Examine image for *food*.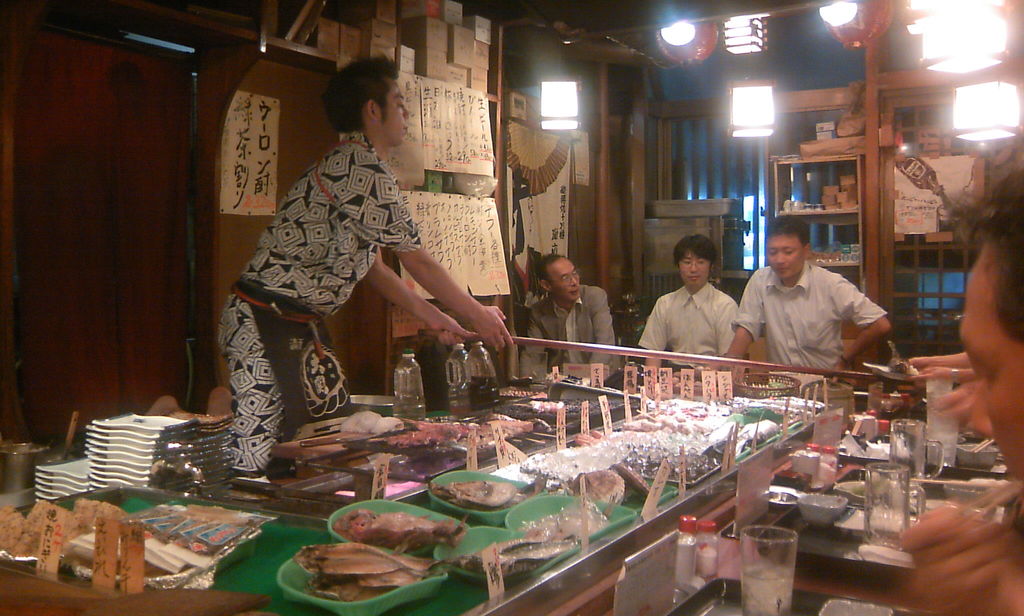
Examination result: [x1=335, y1=410, x2=504, y2=480].
